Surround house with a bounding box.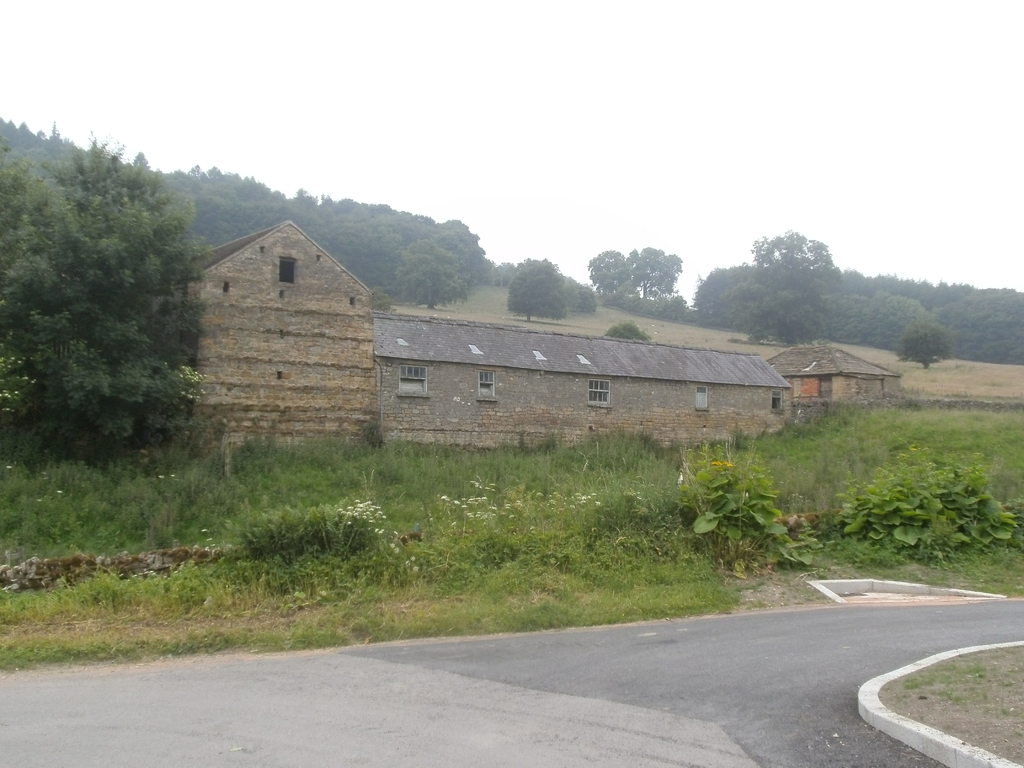
146 228 780 476.
